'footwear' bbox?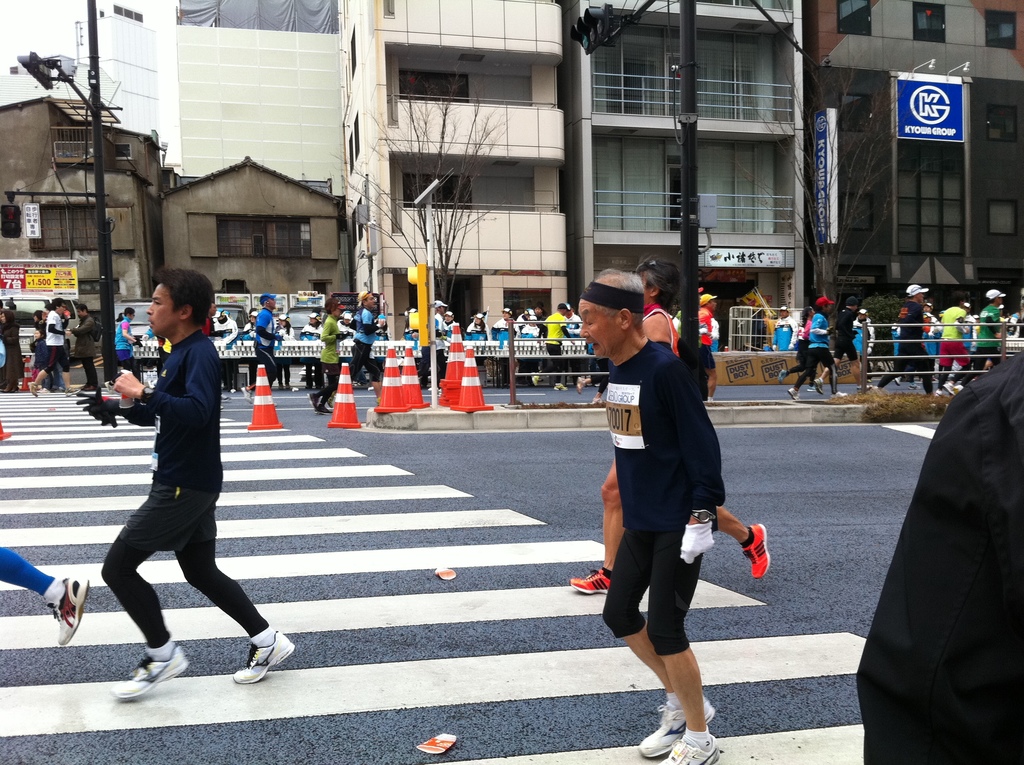
659, 739, 721, 764
